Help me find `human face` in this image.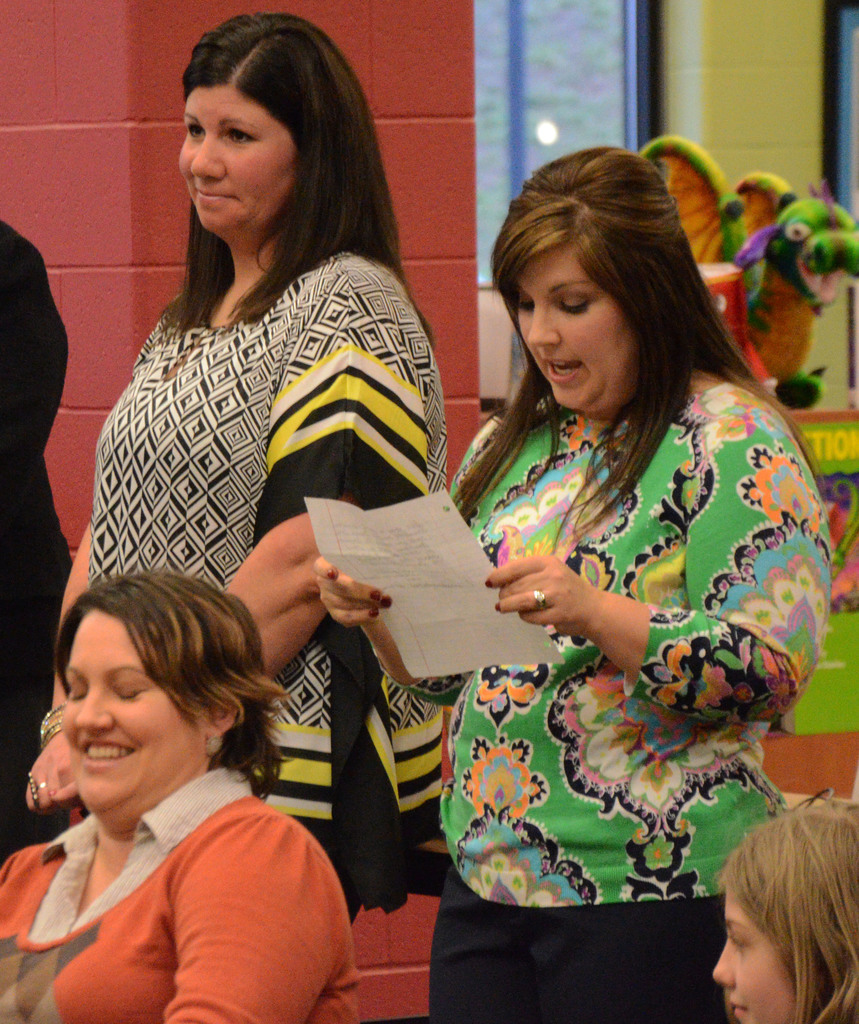
Found it: region(62, 607, 205, 836).
